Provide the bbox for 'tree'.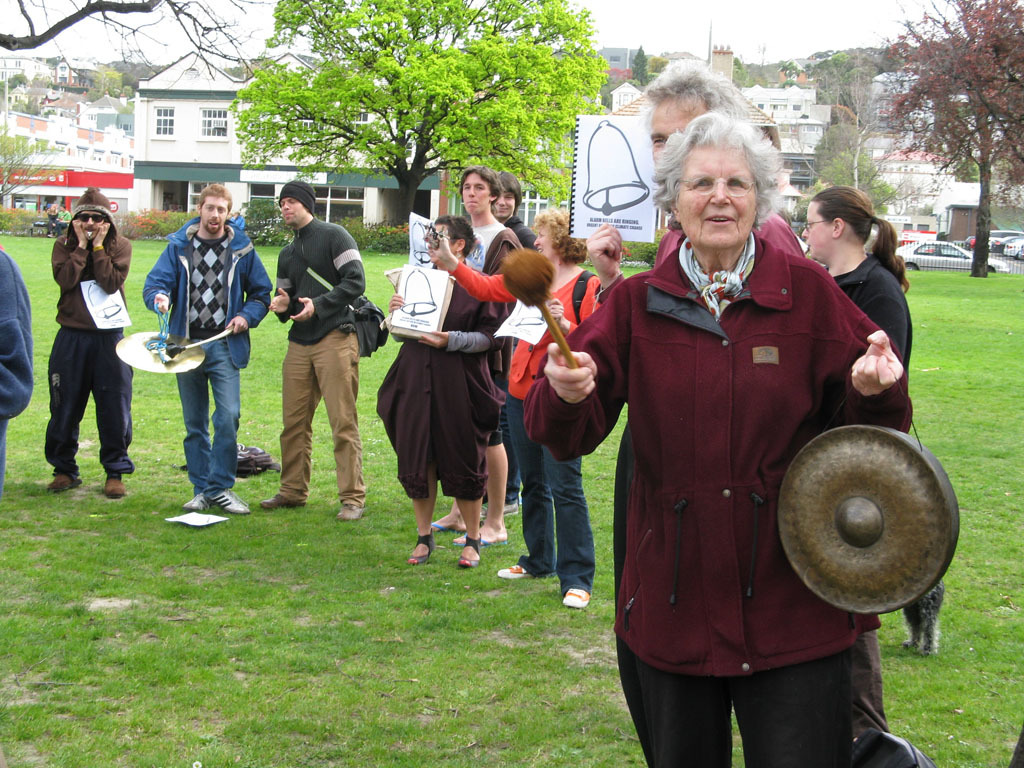
crop(870, 0, 1023, 280).
